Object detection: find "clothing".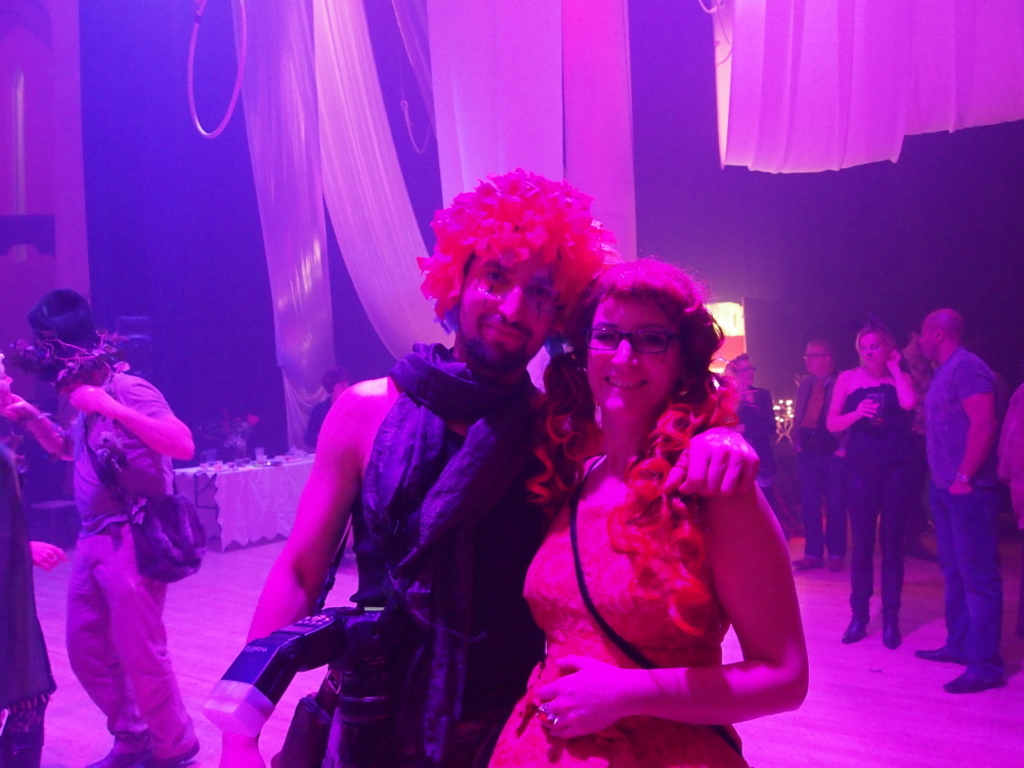
rect(929, 344, 1013, 689).
